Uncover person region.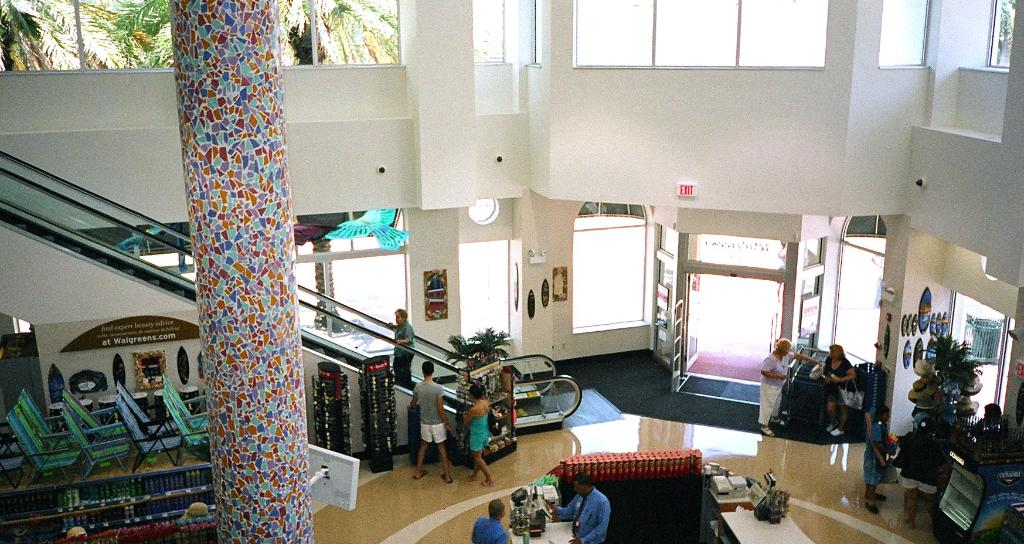
Uncovered: box=[824, 345, 859, 436].
